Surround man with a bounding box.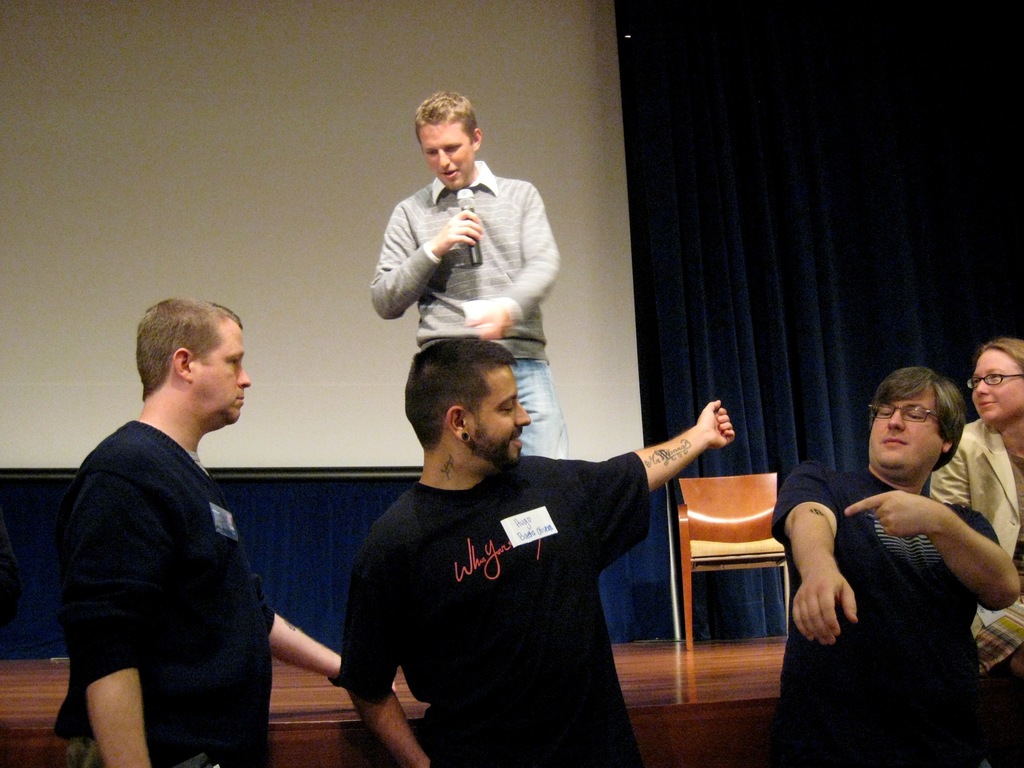
<bbox>54, 299, 395, 767</bbox>.
